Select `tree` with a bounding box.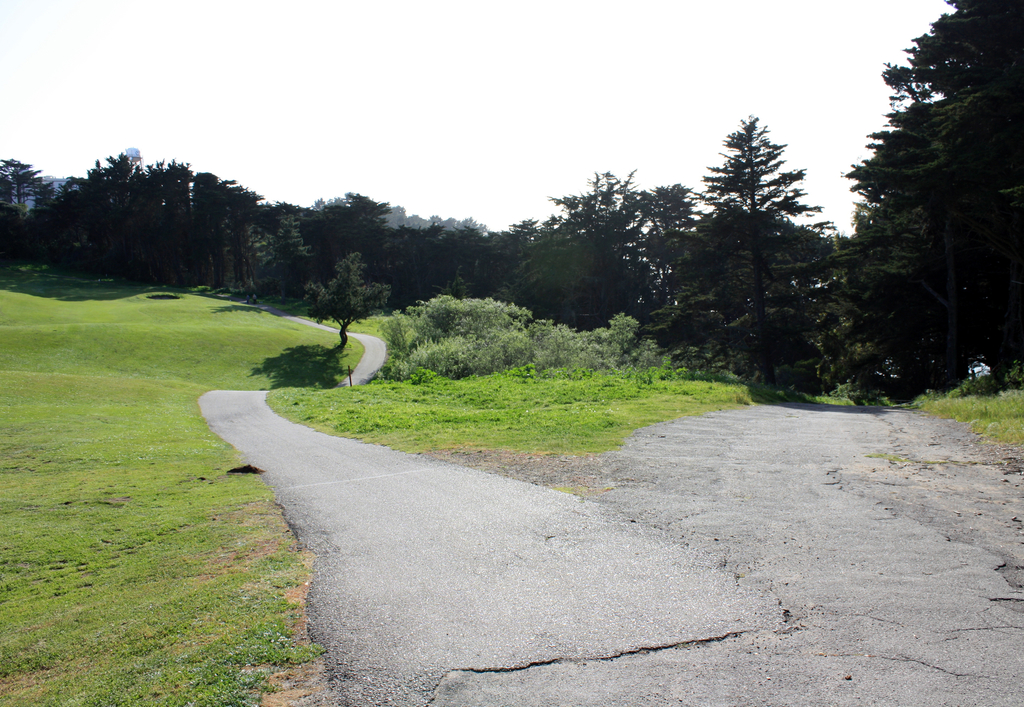
rect(689, 100, 843, 390).
